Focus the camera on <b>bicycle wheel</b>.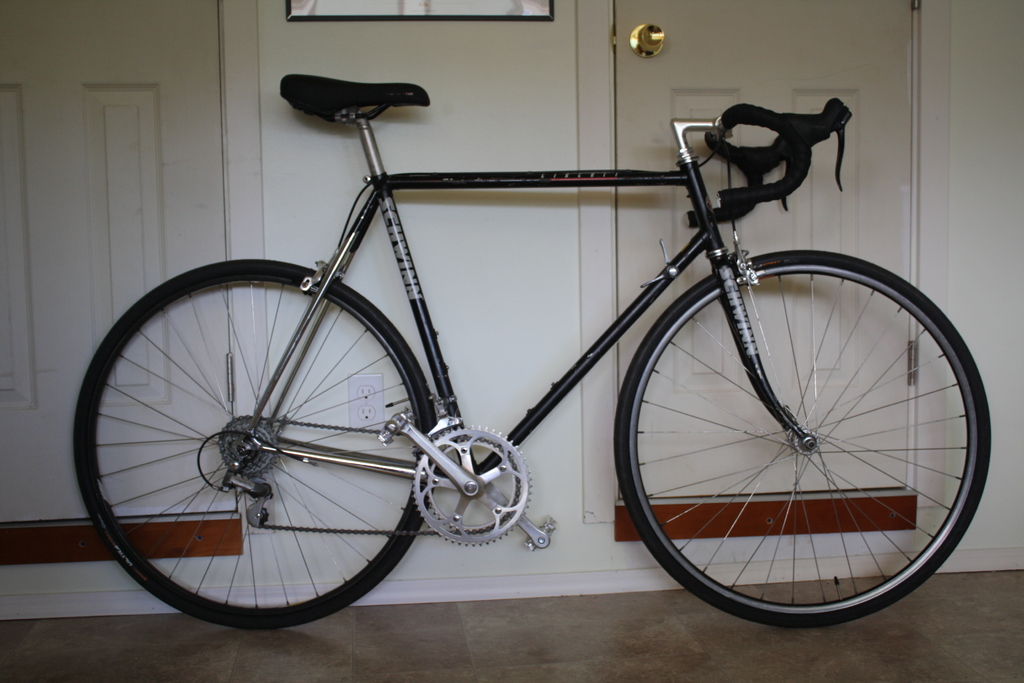
Focus region: select_region(610, 244, 990, 629).
